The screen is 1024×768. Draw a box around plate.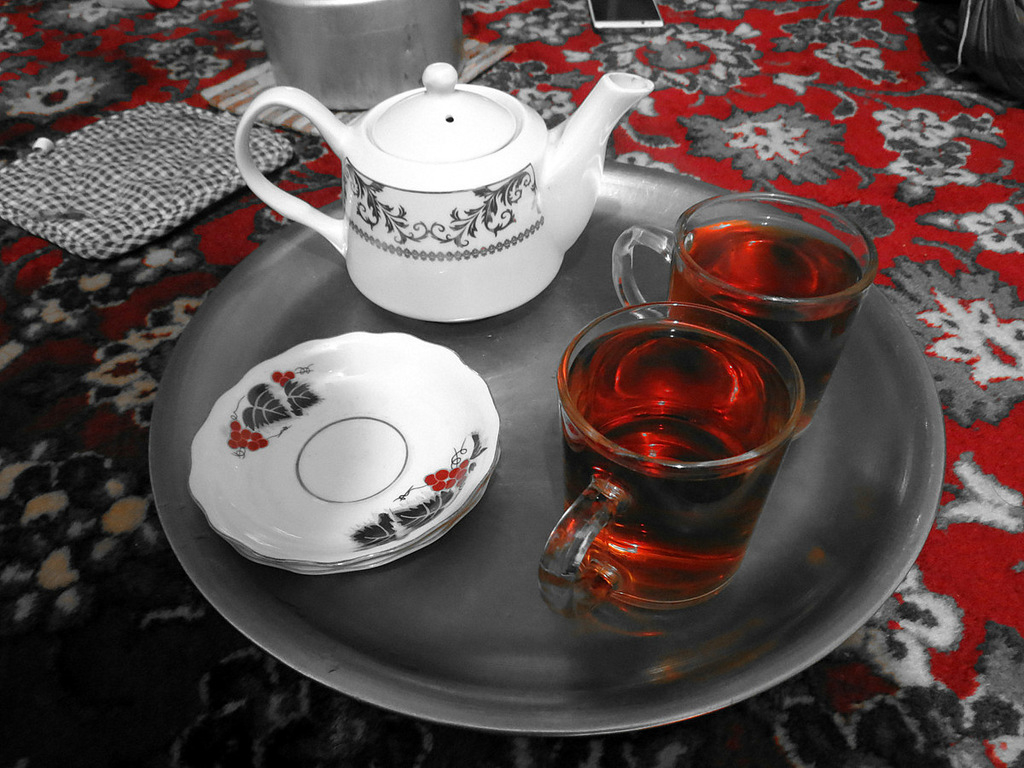
(148, 158, 939, 732).
